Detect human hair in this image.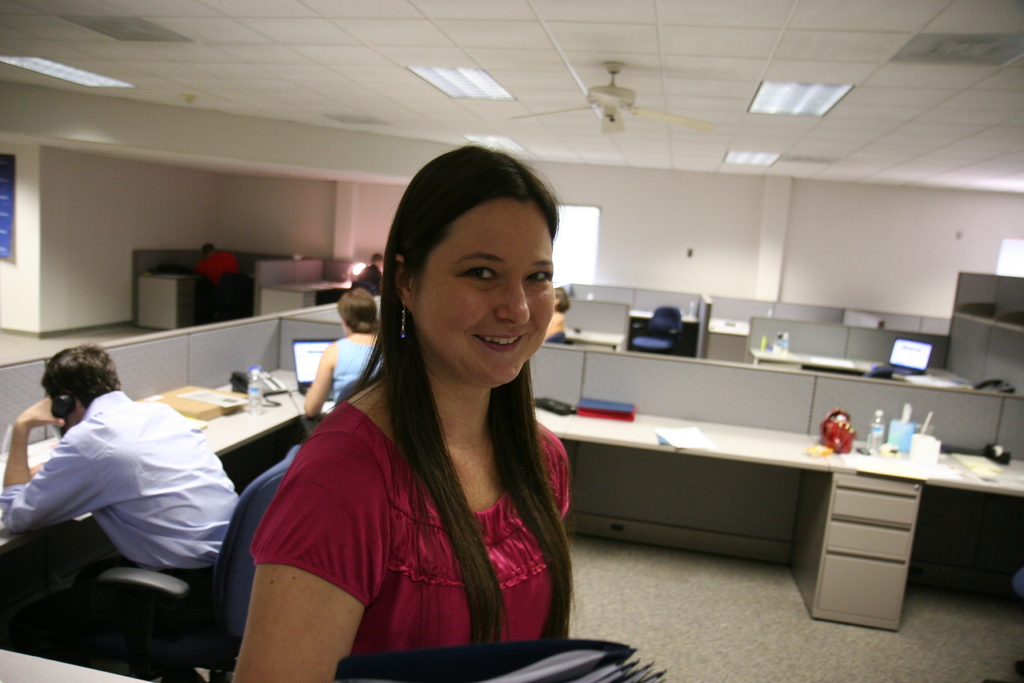
Detection: box=[556, 287, 570, 312].
